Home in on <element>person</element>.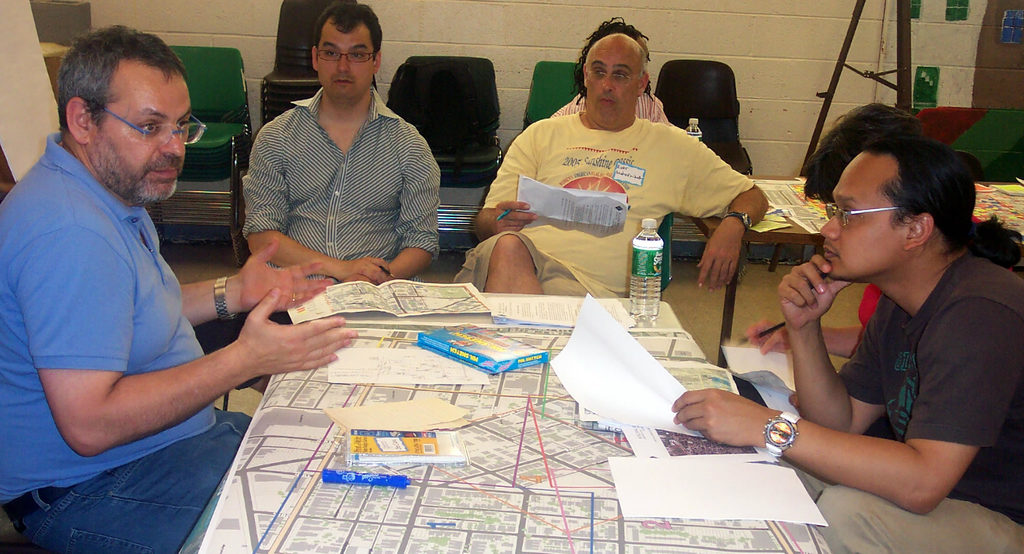
Homed in at 0:26:358:553.
